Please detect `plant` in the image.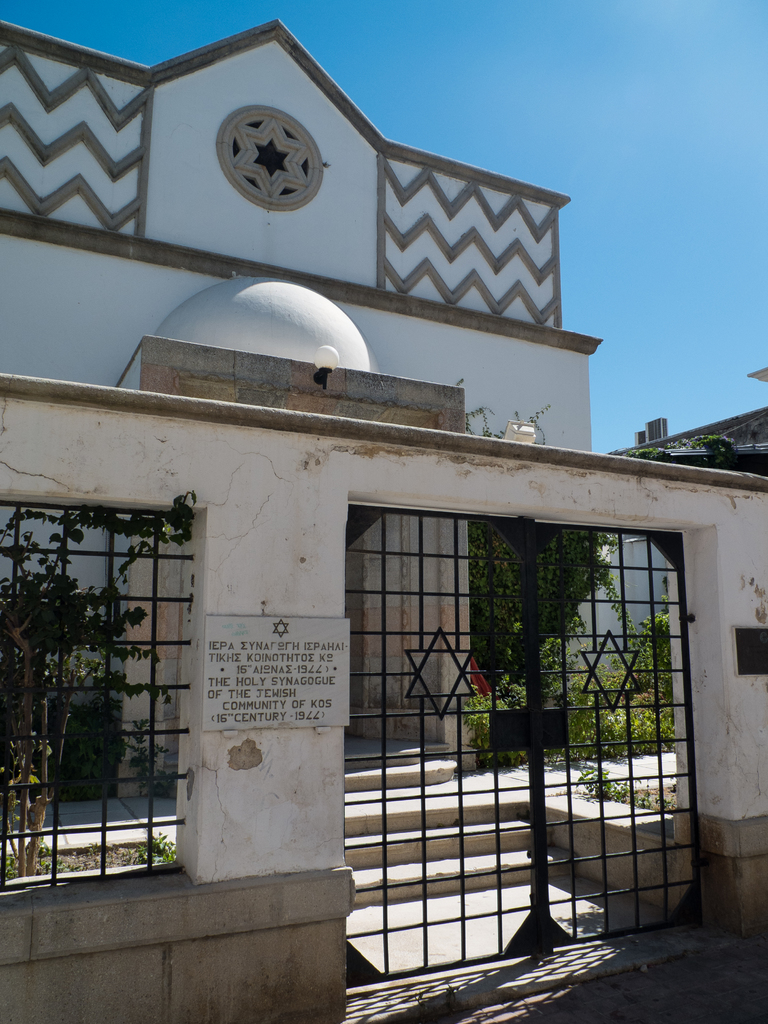
select_region(565, 706, 678, 758).
